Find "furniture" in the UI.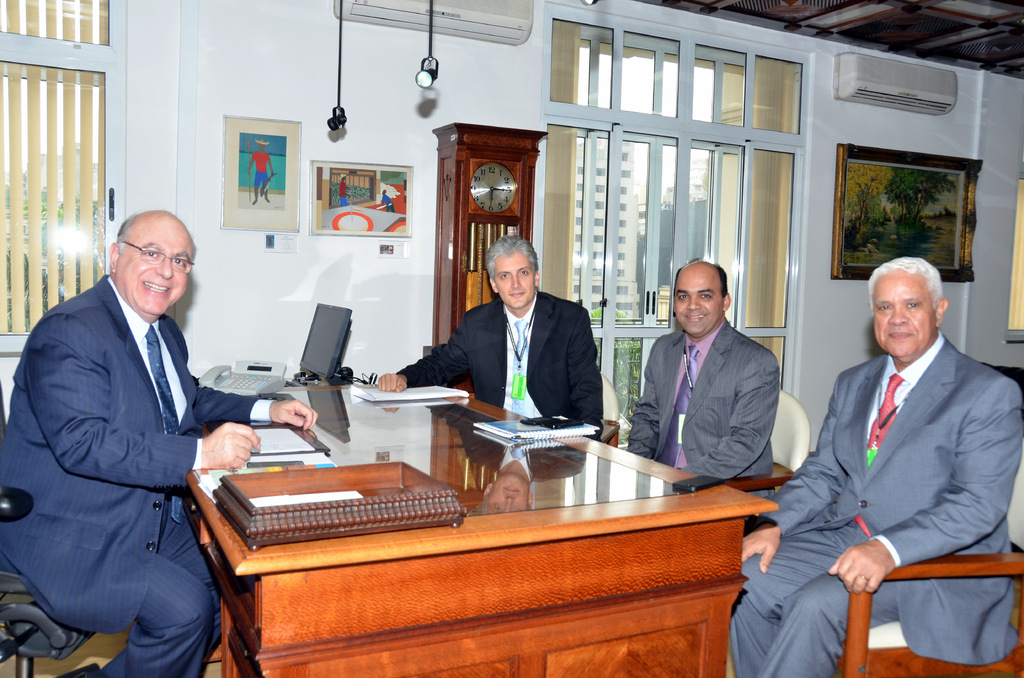
UI element at pyautogui.locateOnScreen(722, 389, 810, 492).
